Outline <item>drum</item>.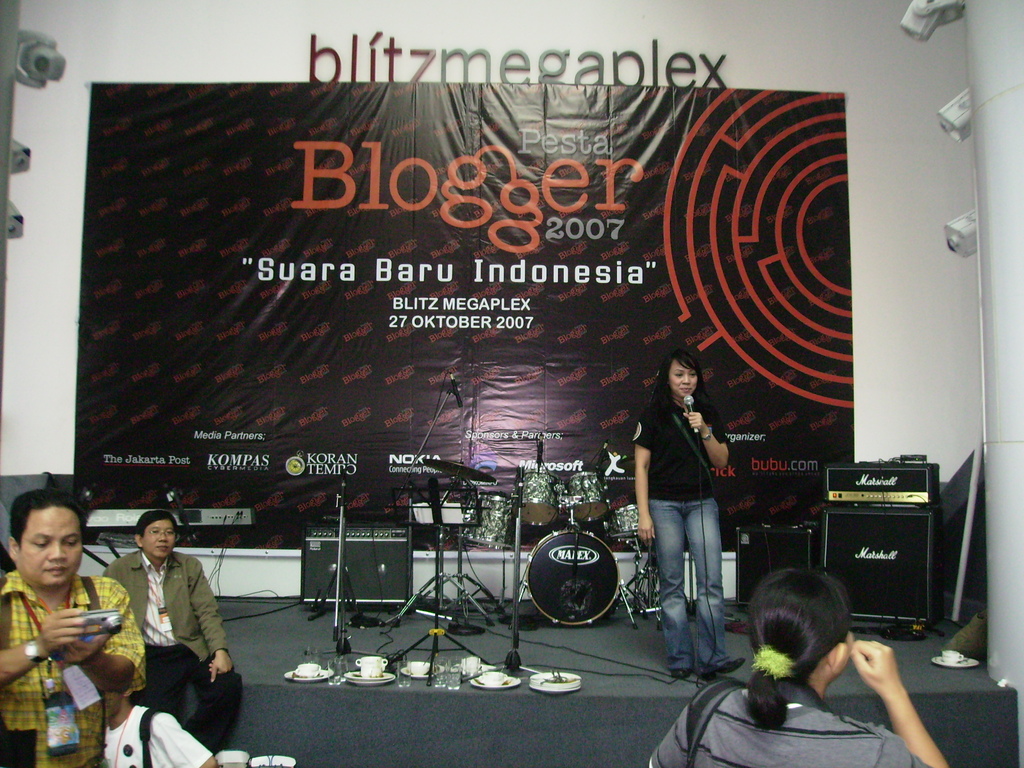
Outline: region(516, 521, 627, 615).
